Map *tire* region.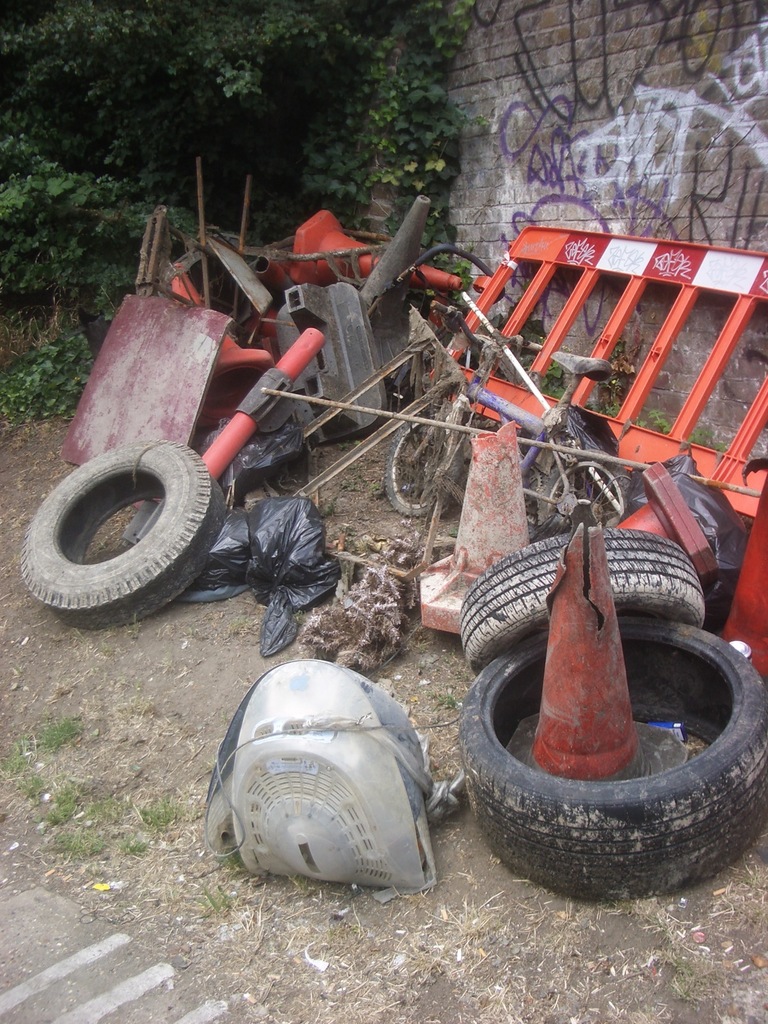
Mapped to bbox(539, 459, 632, 527).
